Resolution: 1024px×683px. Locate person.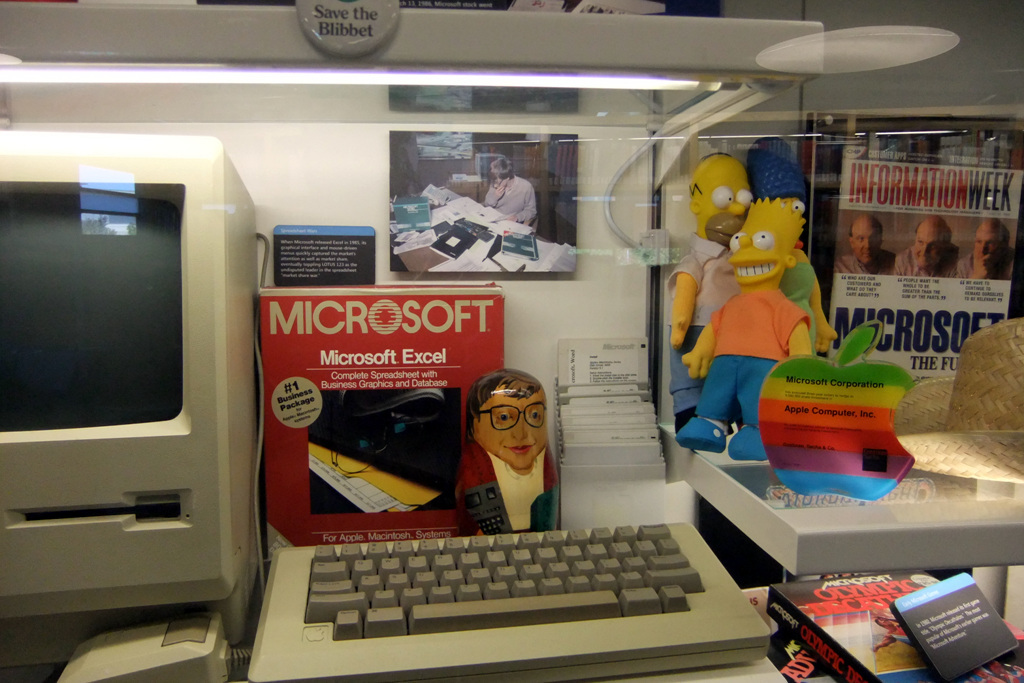
(482, 155, 539, 227).
